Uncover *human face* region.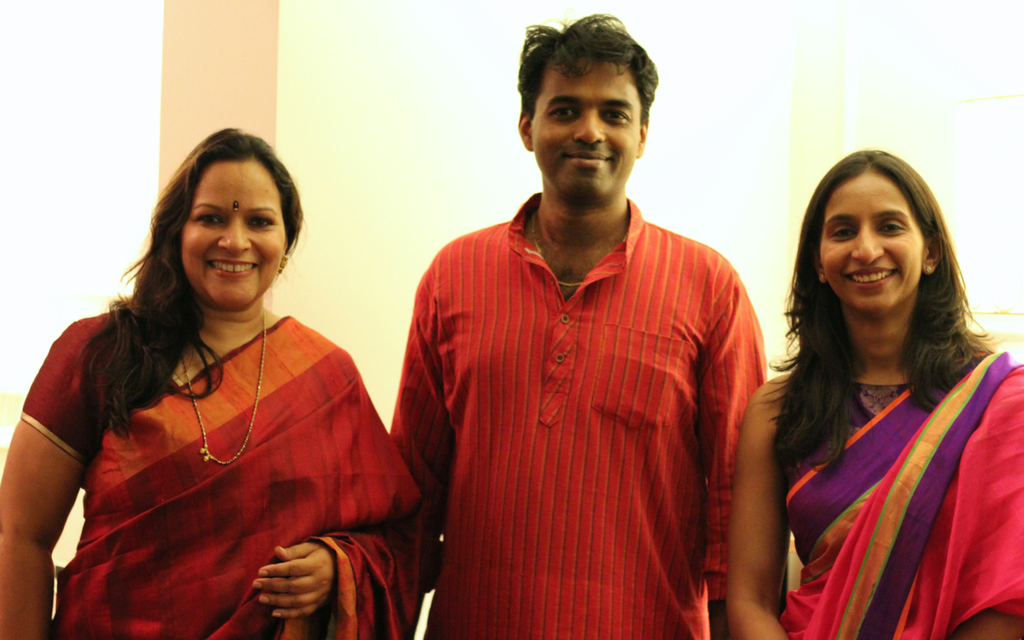
Uncovered: <region>816, 173, 926, 317</region>.
